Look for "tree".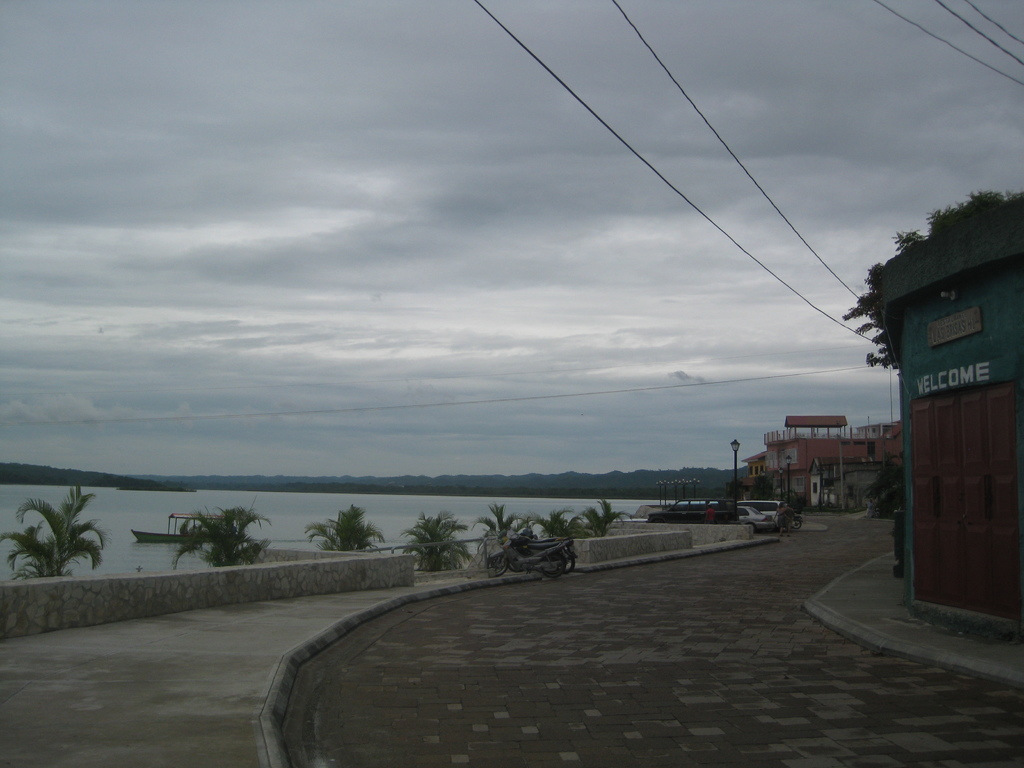
Found: l=472, t=511, r=535, b=545.
